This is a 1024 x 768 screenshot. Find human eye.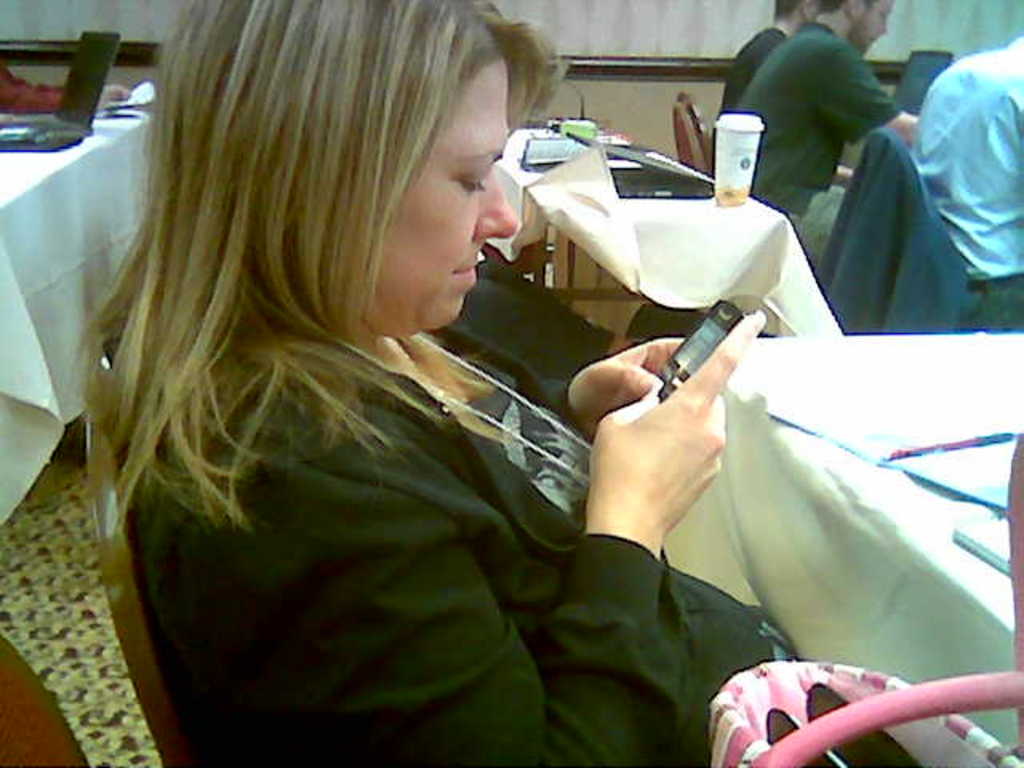
Bounding box: Rect(461, 165, 488, 189).
